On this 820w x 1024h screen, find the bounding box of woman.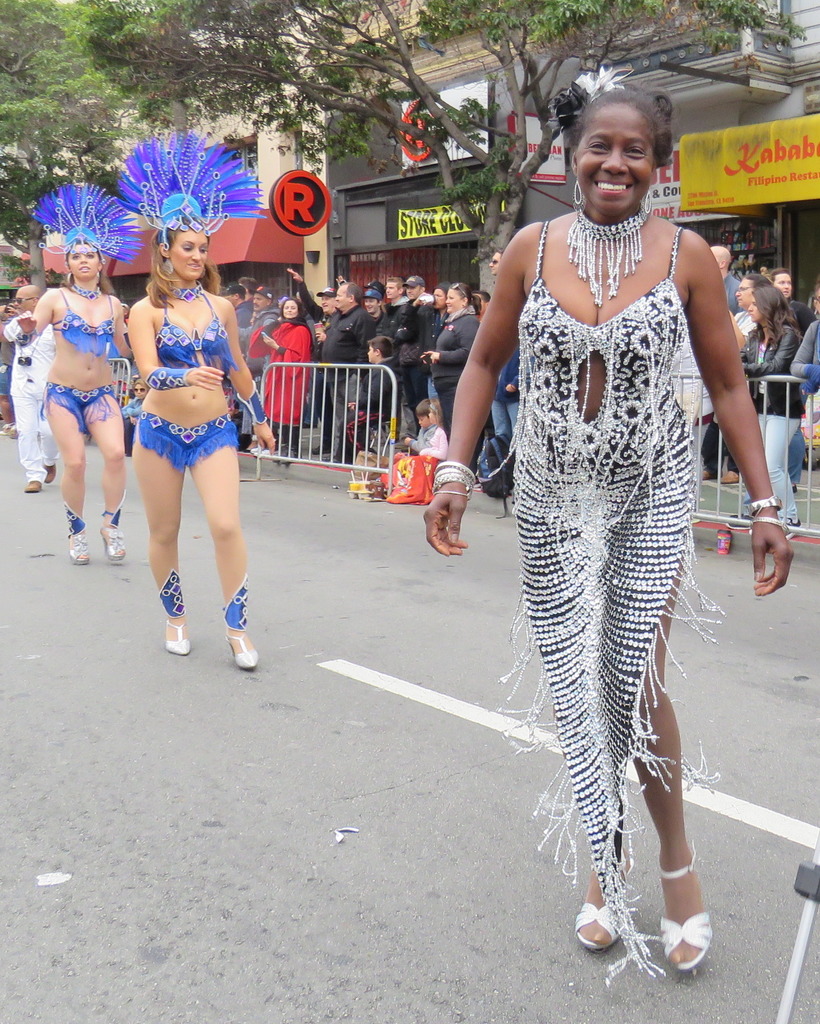
Bounding box: l=794, t=284, r=819, b=429.
